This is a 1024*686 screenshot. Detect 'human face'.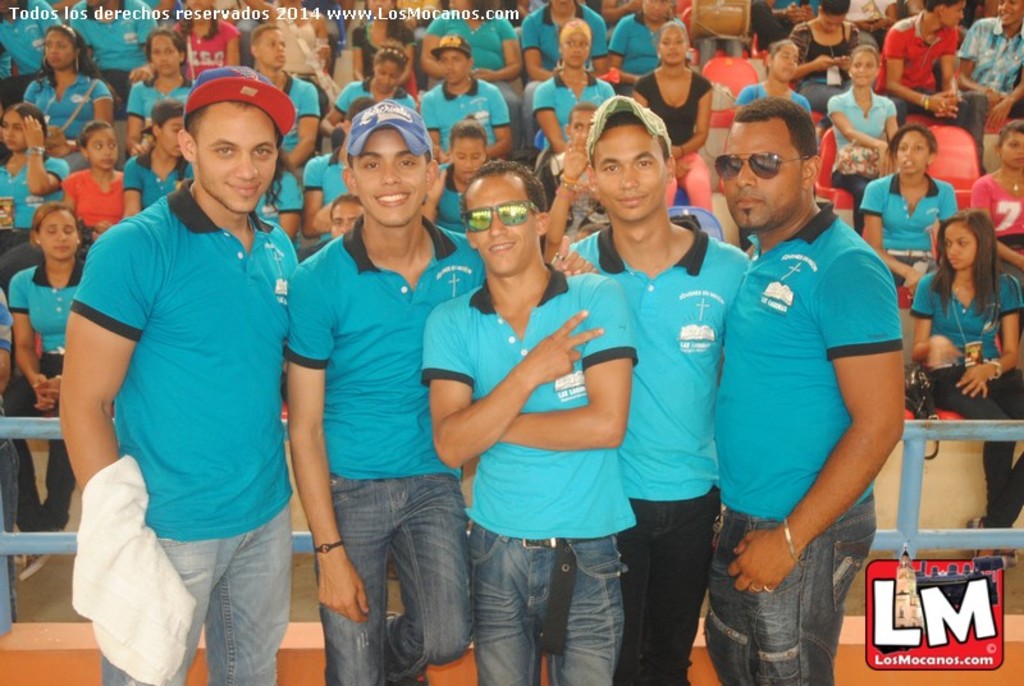
x1=852, y1=56, x2=872, y2=77.
